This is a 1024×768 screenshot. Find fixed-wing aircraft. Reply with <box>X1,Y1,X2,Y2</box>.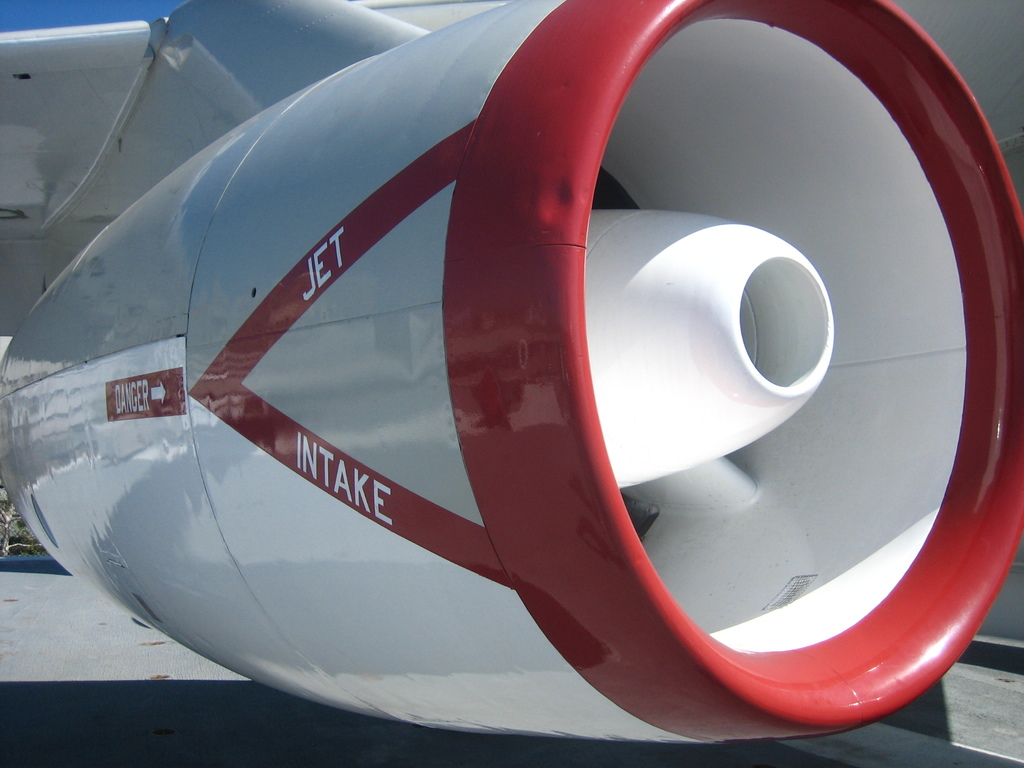
<box>0,0,1023,755</box>.
